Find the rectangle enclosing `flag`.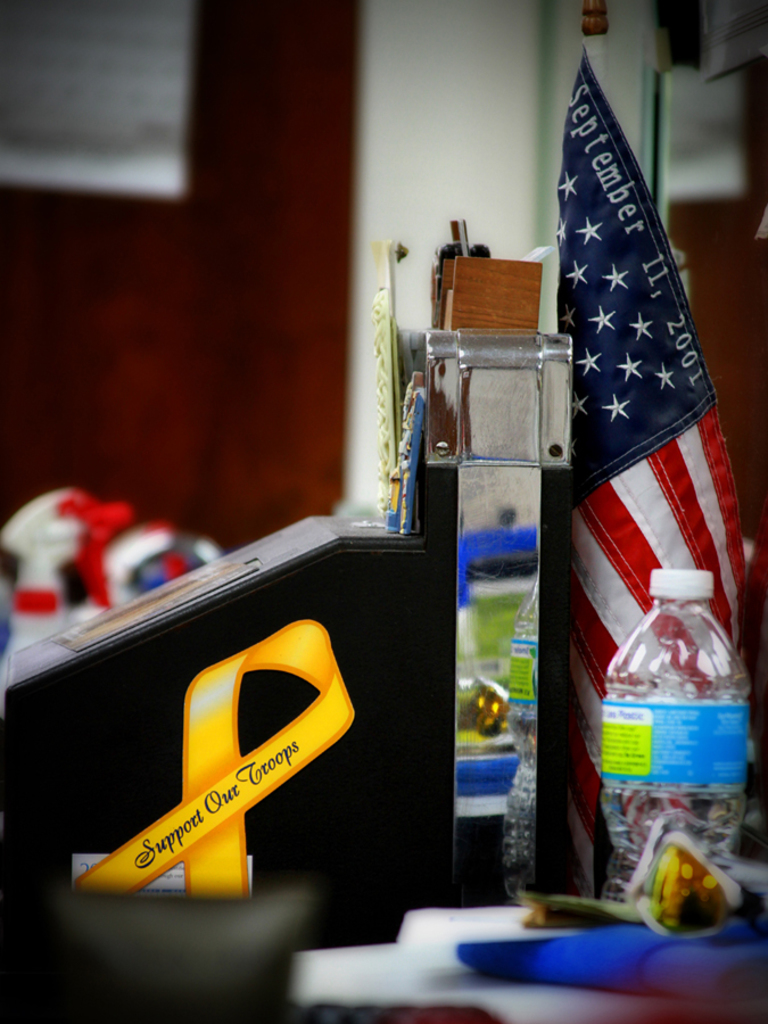
box=[543, 51, 757, 909].
